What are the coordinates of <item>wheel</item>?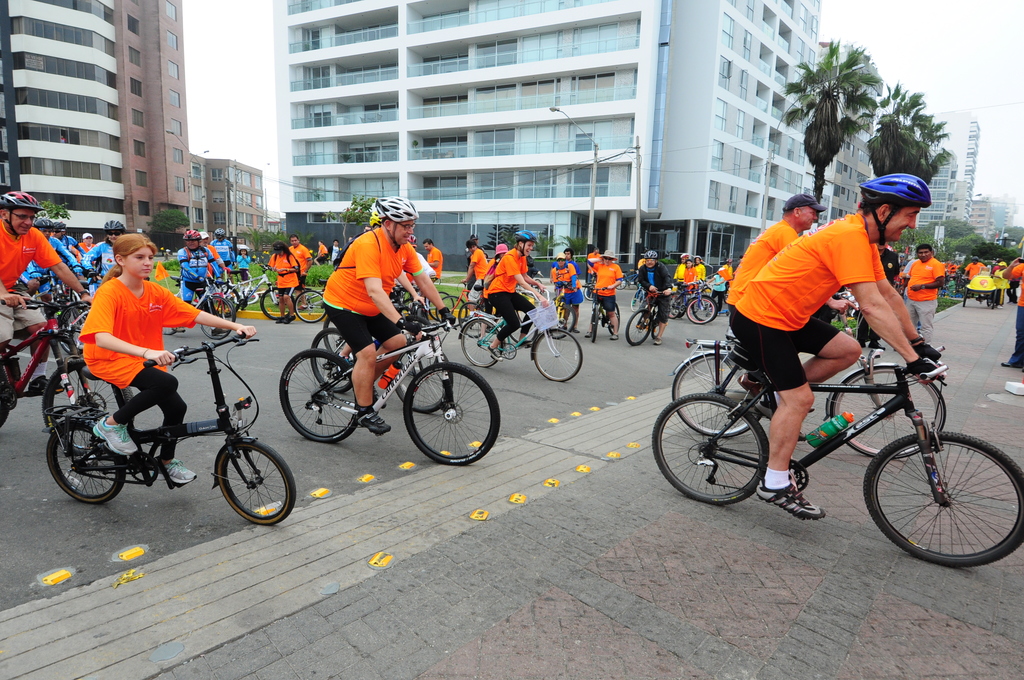
detection(397, 359, 497, 469).
